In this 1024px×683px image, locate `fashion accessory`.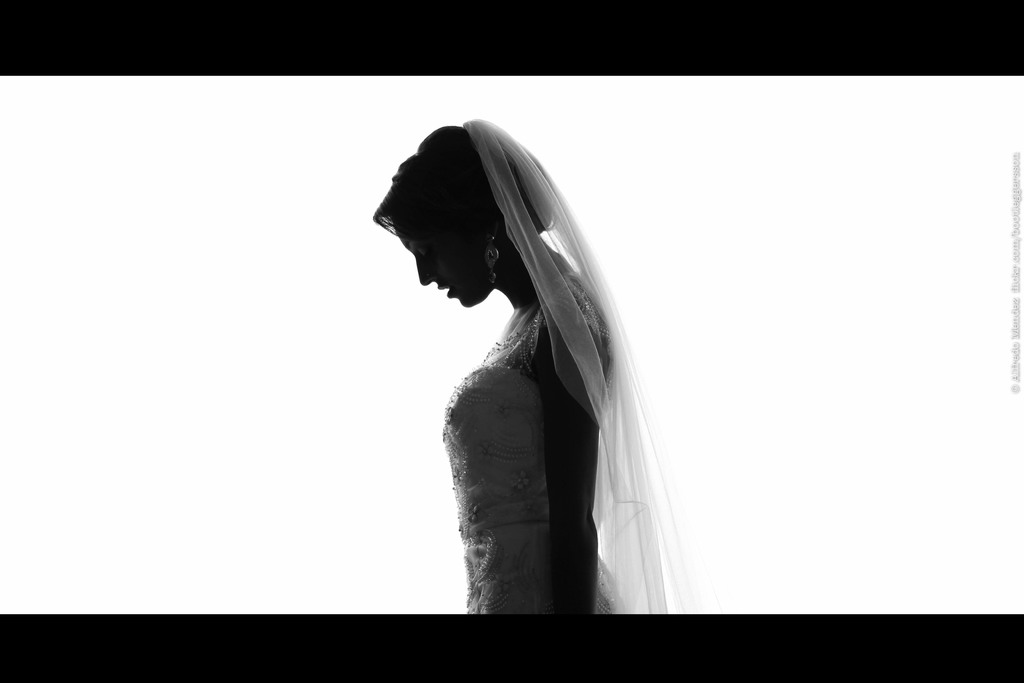
Bounding box: x1=485 y1=232 x2=503 y2=287.
